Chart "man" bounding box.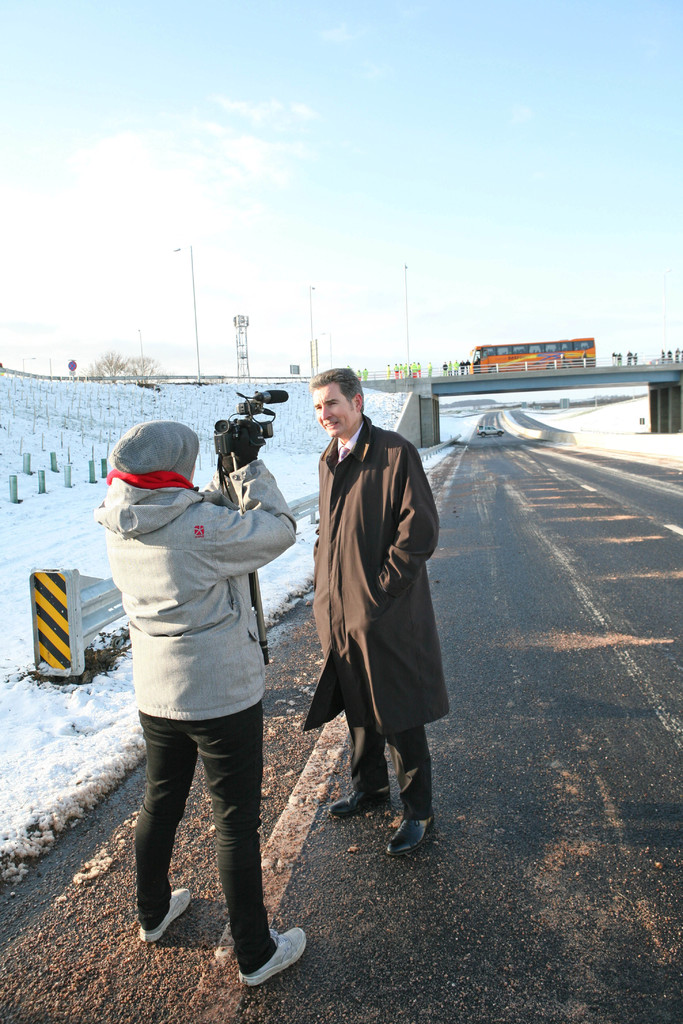
Charted: {"left": 286, "top": 367, "right": 443, "bottom": 860}.
